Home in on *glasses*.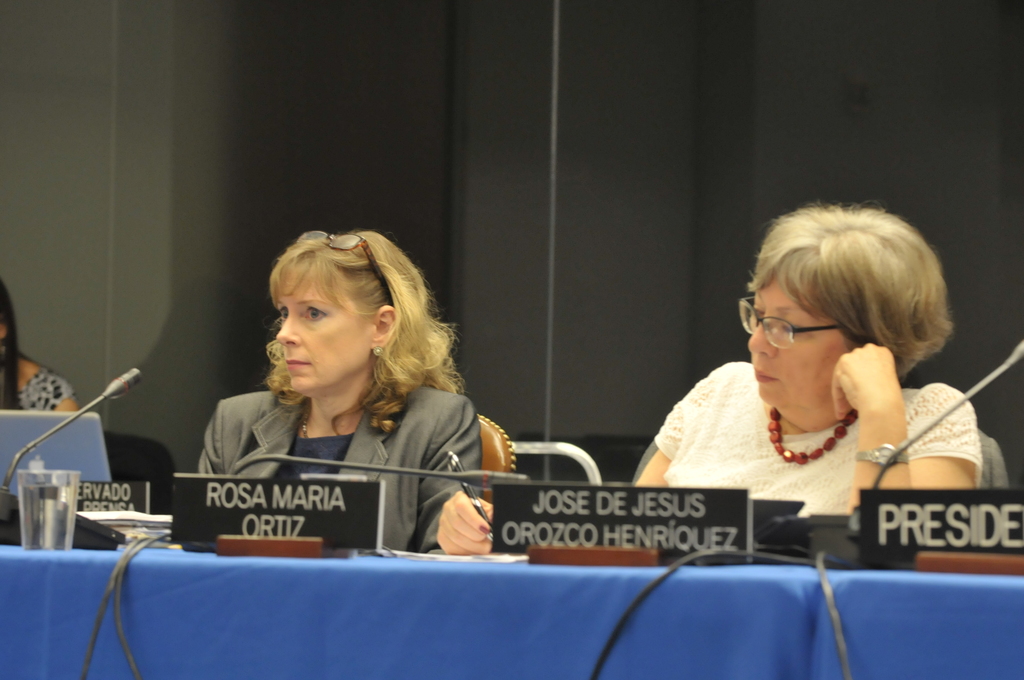
Homed in at x1=742 y1=295 x2=839 y2=346.
